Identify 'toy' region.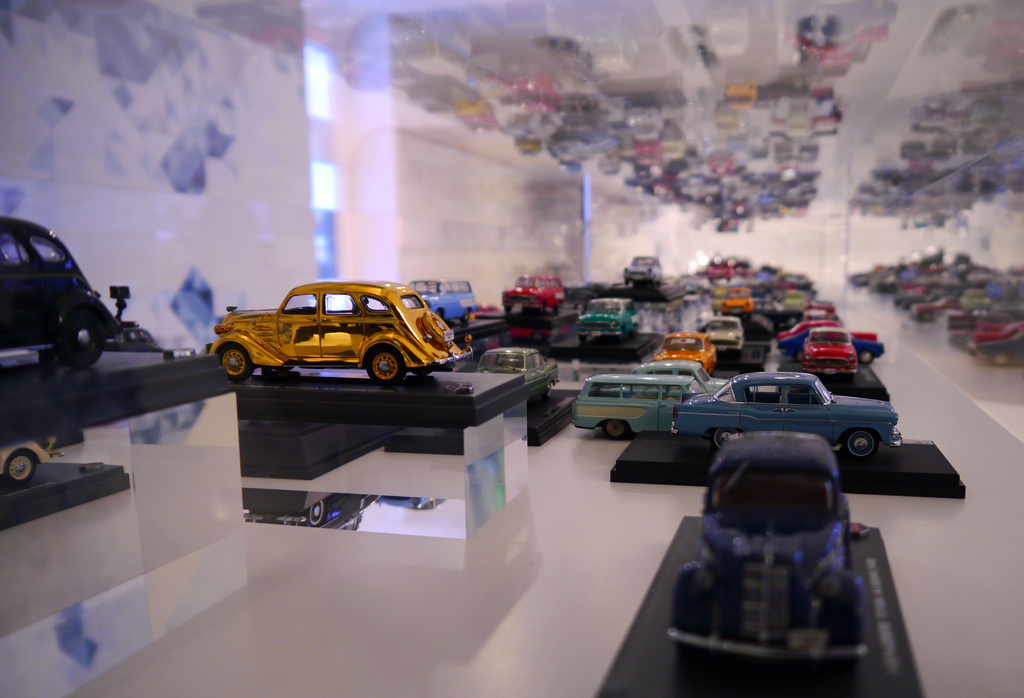
Region: <bbox>716, 286, 753, 312</bbox>.
